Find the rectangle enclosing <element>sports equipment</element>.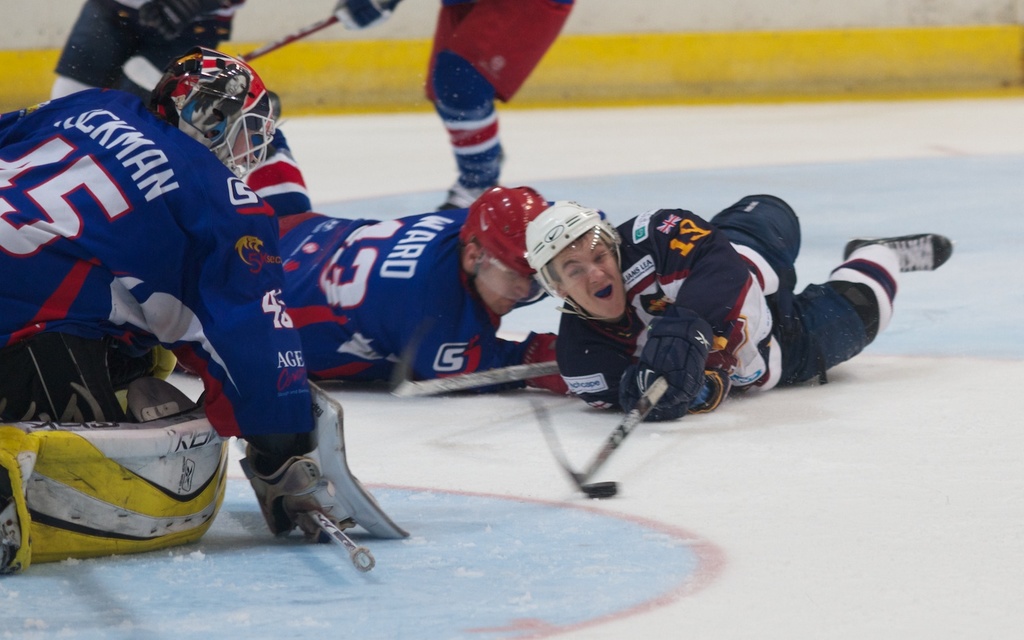
{"left": 577, "top": 378, "right": 668, "bottom": 485}.
